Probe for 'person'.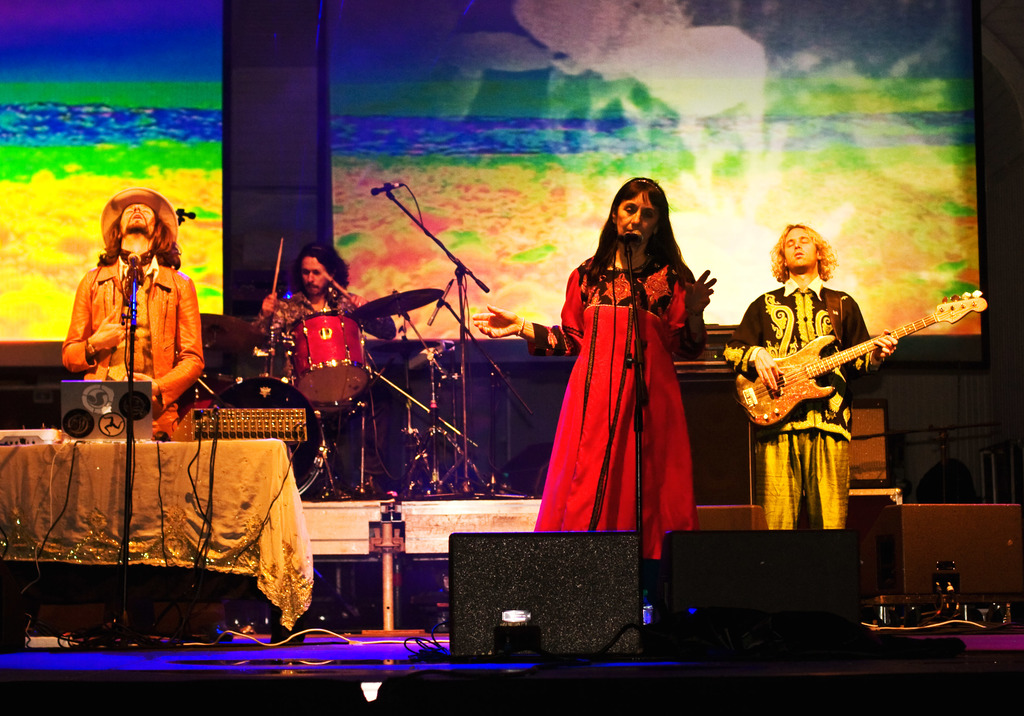
Probe result: [721,221,897,532].
